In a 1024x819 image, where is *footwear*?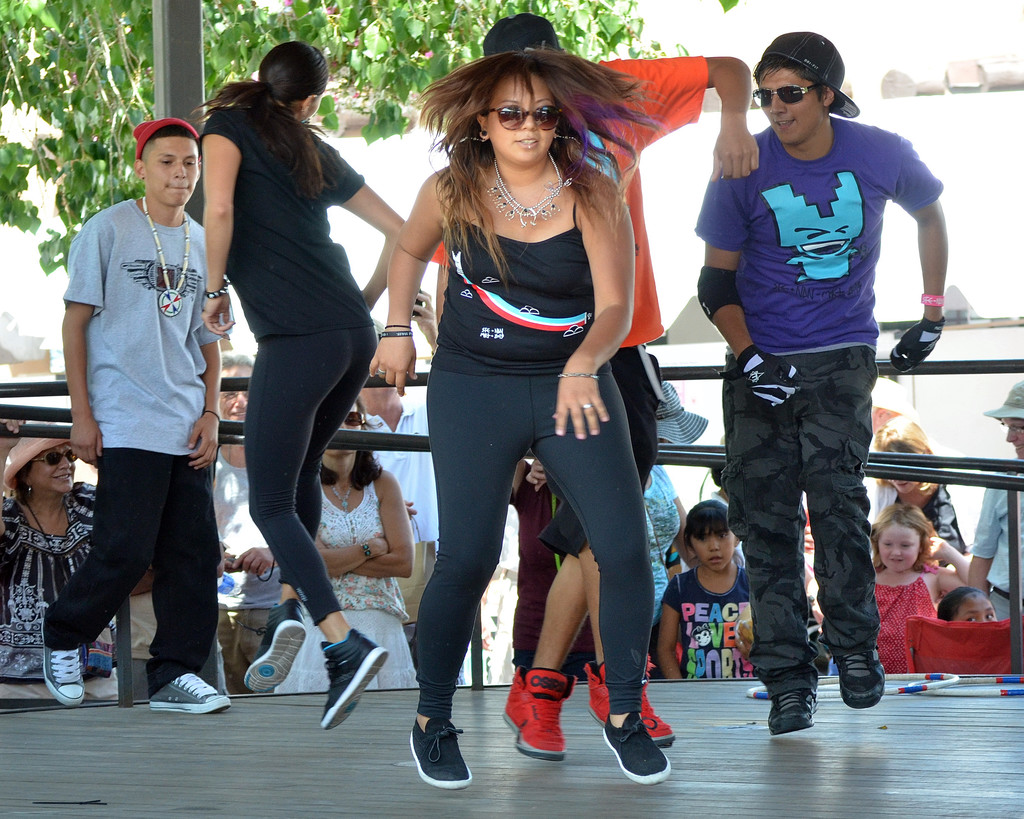
rect(44, 647, 86, 706).
